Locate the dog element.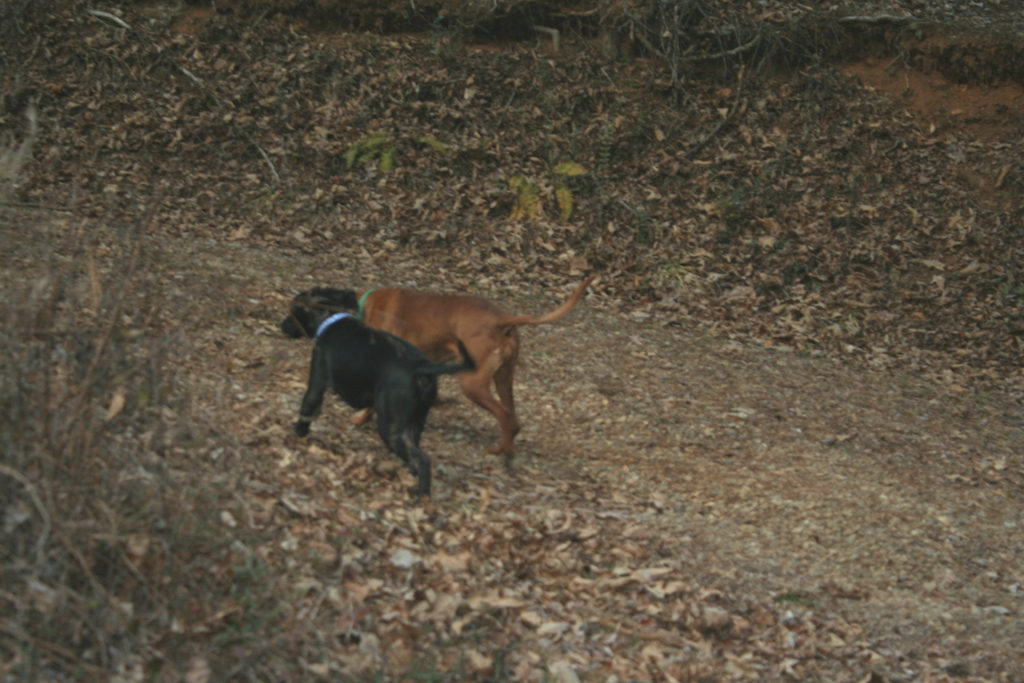
Element bbox: (left=276, top=284, right=477, bottom=494).
